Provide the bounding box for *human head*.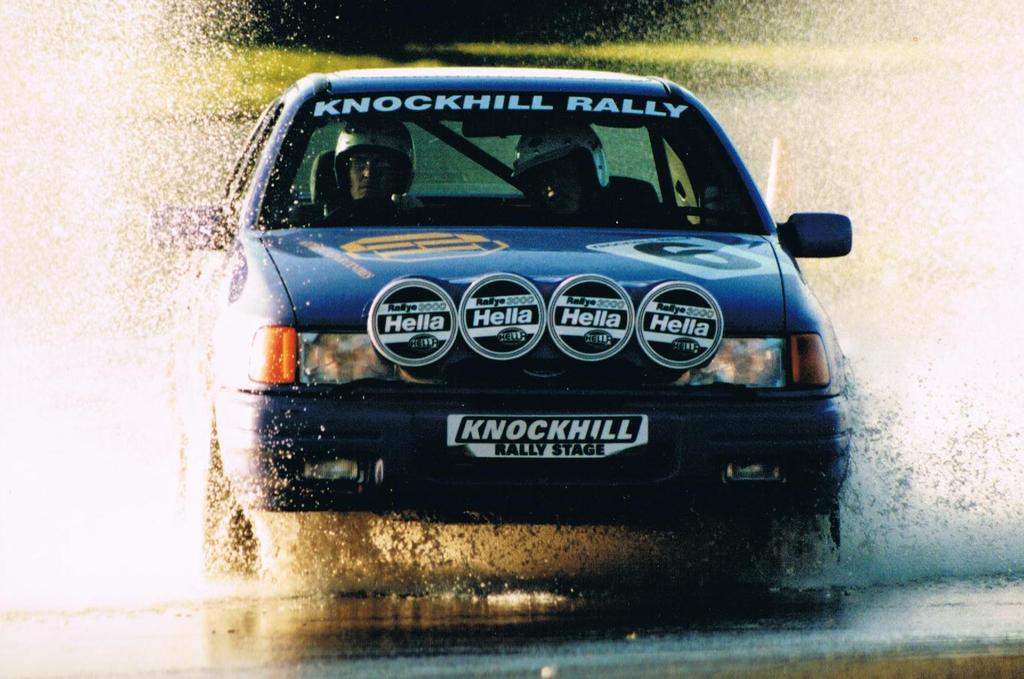
509/121/612/198.
